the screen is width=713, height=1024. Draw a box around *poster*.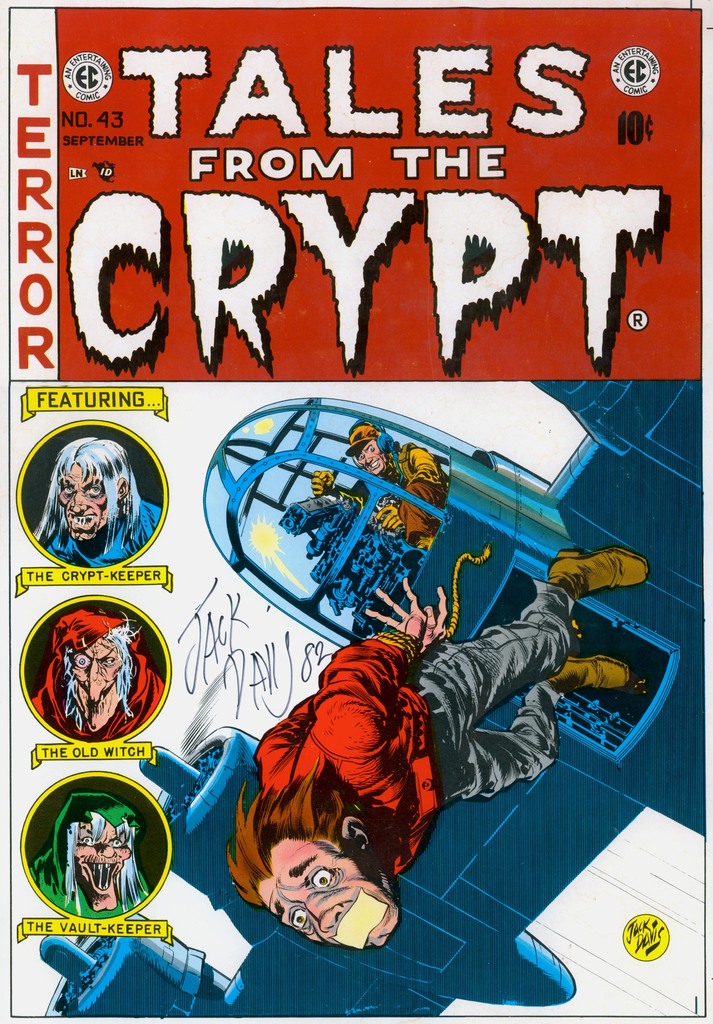
pyautogui.locateOnScreen(10, 10, 711, 1023).
